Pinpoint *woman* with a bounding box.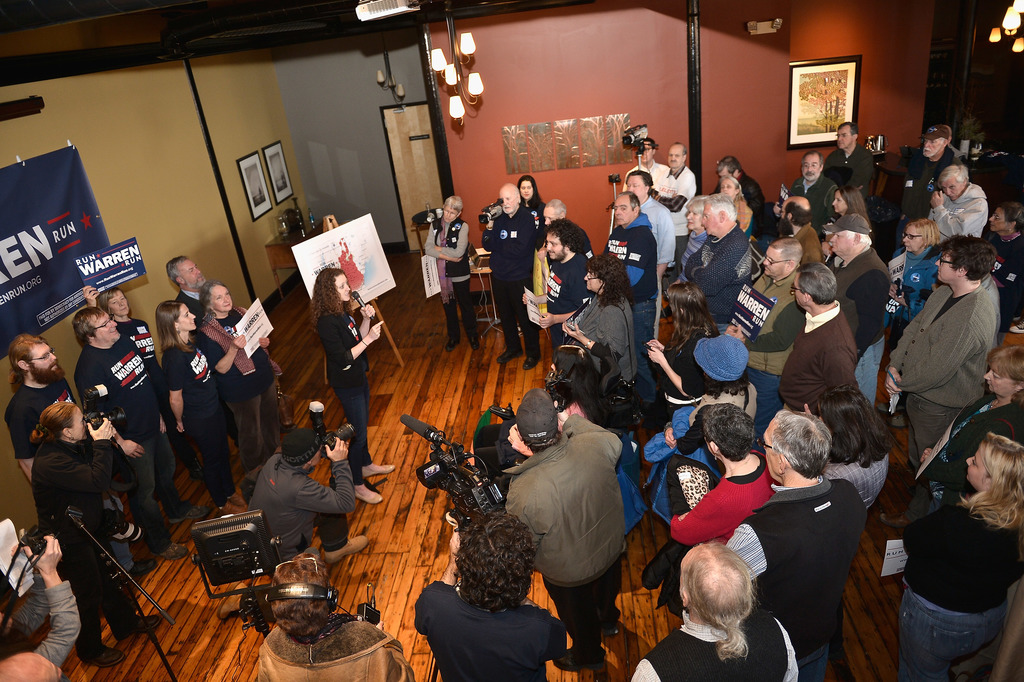
bbox(560, 254, 646, 394).
